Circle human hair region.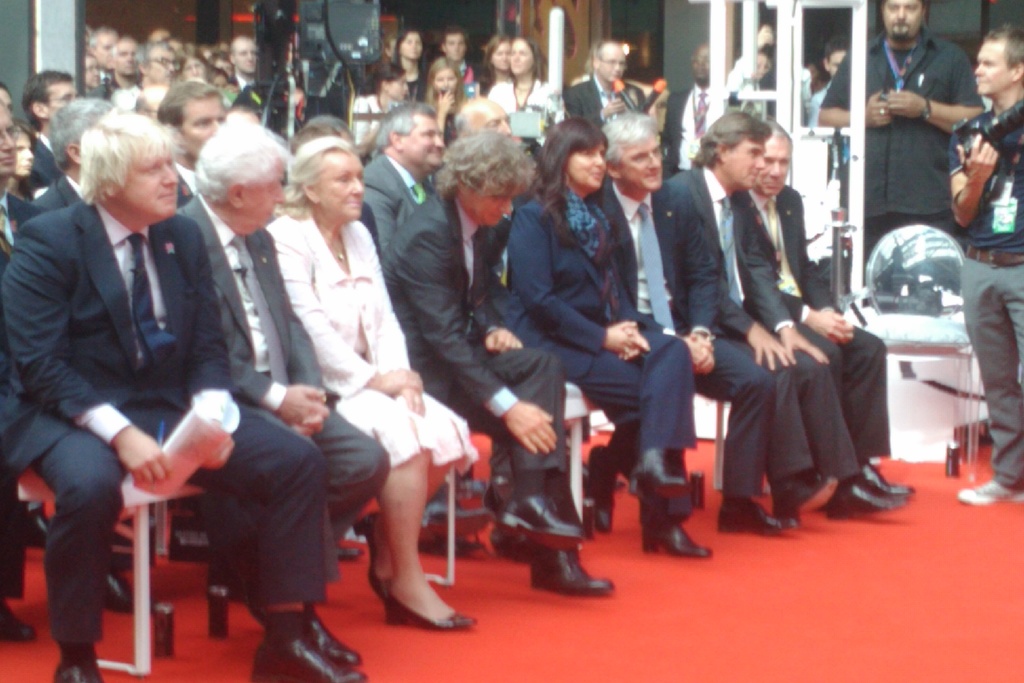
Region: 111/37/135/62.
